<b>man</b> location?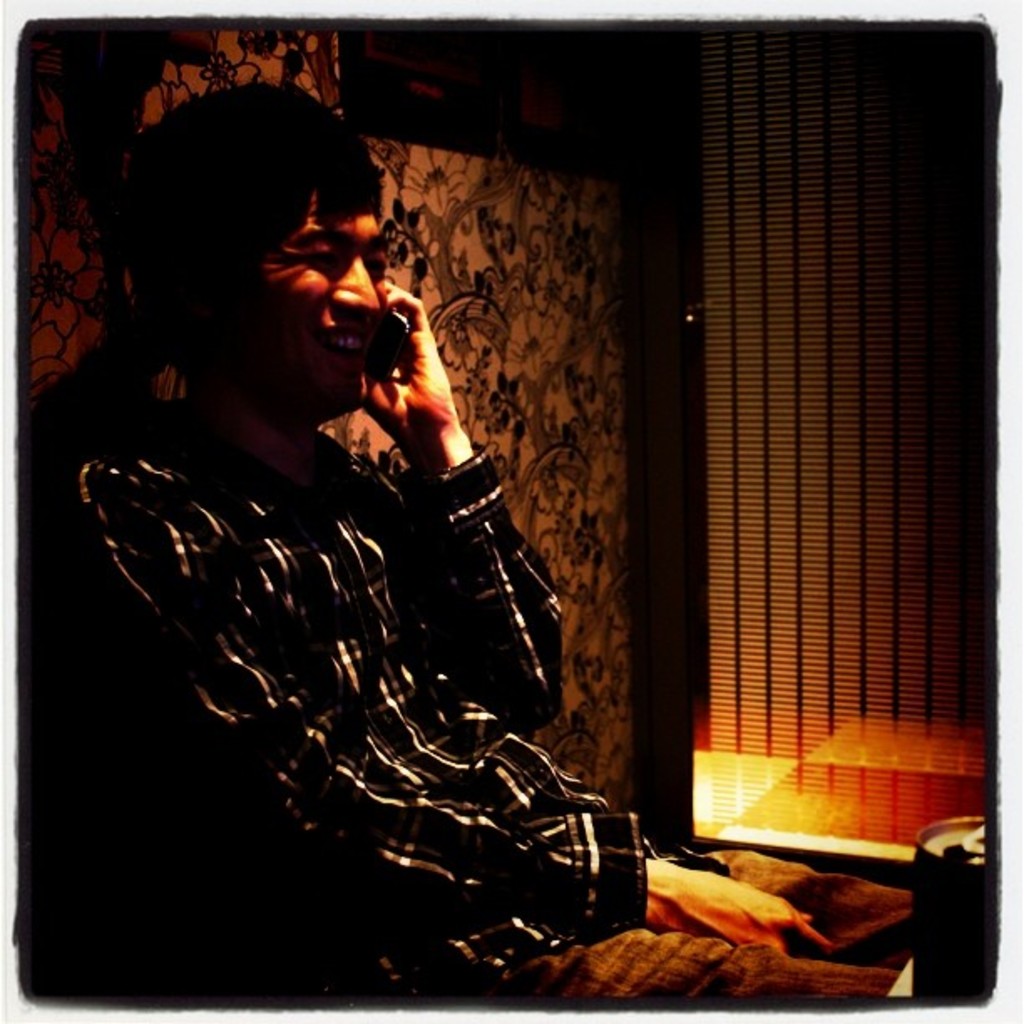
<region>57, 114, 679, 972</region>
